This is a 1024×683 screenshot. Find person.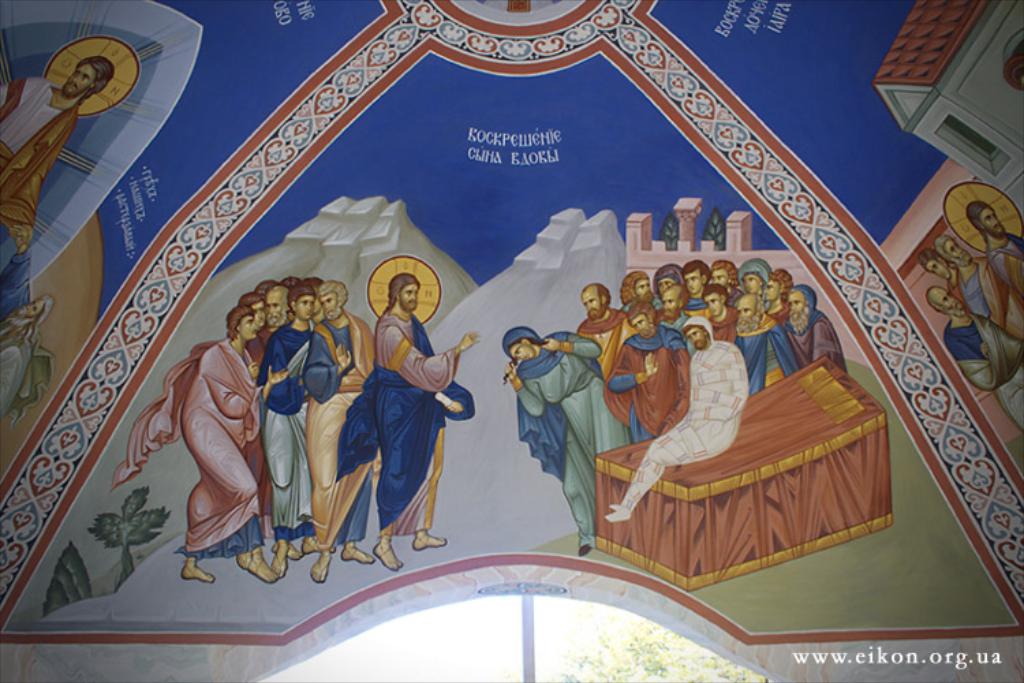
Bounding box: 0:228:55:417.
